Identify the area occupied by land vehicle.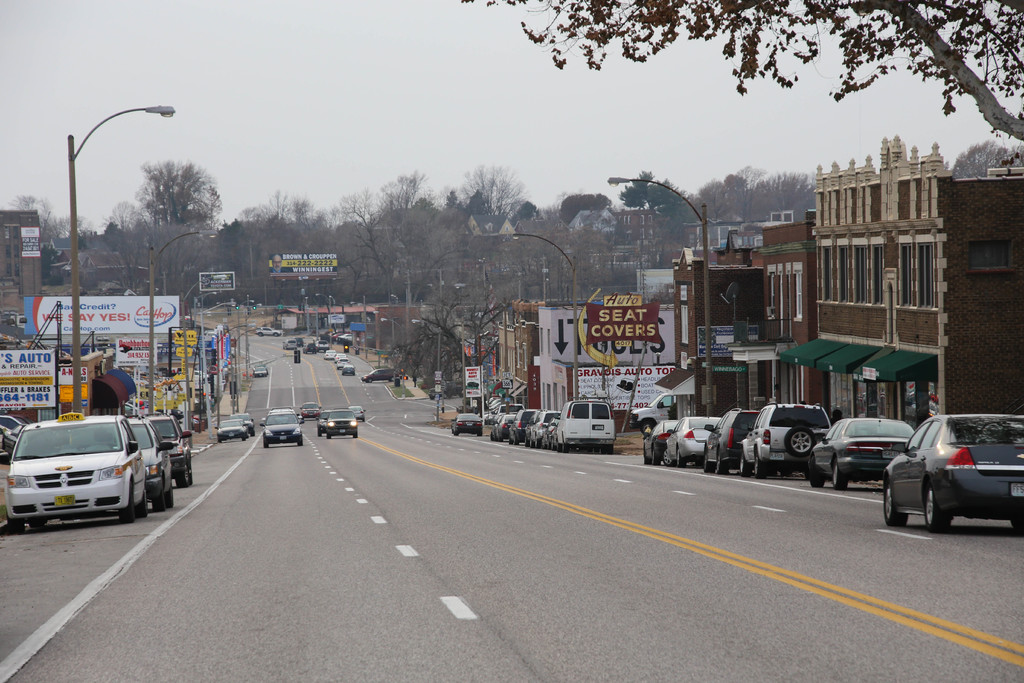
Area: bbox(509, 406, 535, 444).
